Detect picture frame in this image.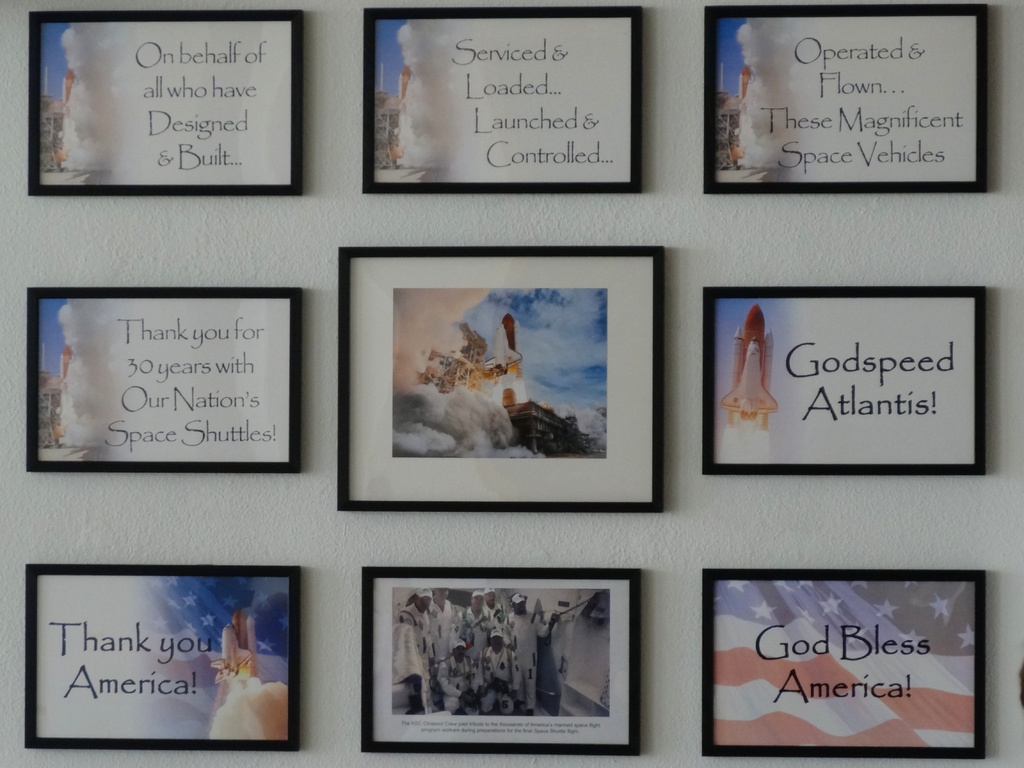
Detection: locate(362, 3, 641, 196).
